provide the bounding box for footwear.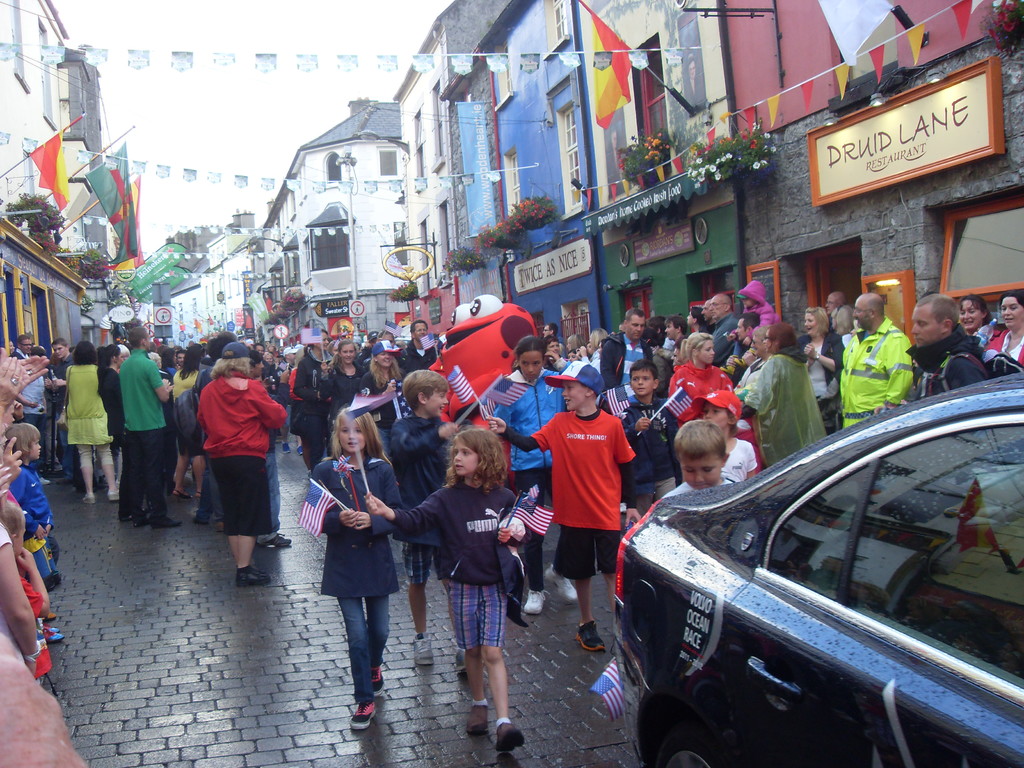
(466,704,488,735).
